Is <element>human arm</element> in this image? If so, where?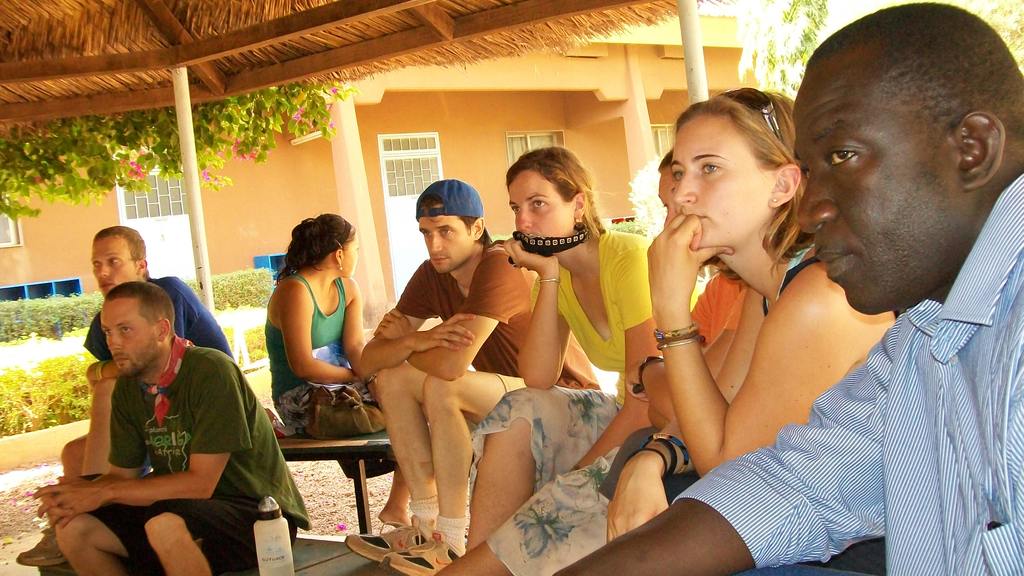
Yes, at {"x1": 371, "y1": 252, "x2": 520, "y2": 385}.
